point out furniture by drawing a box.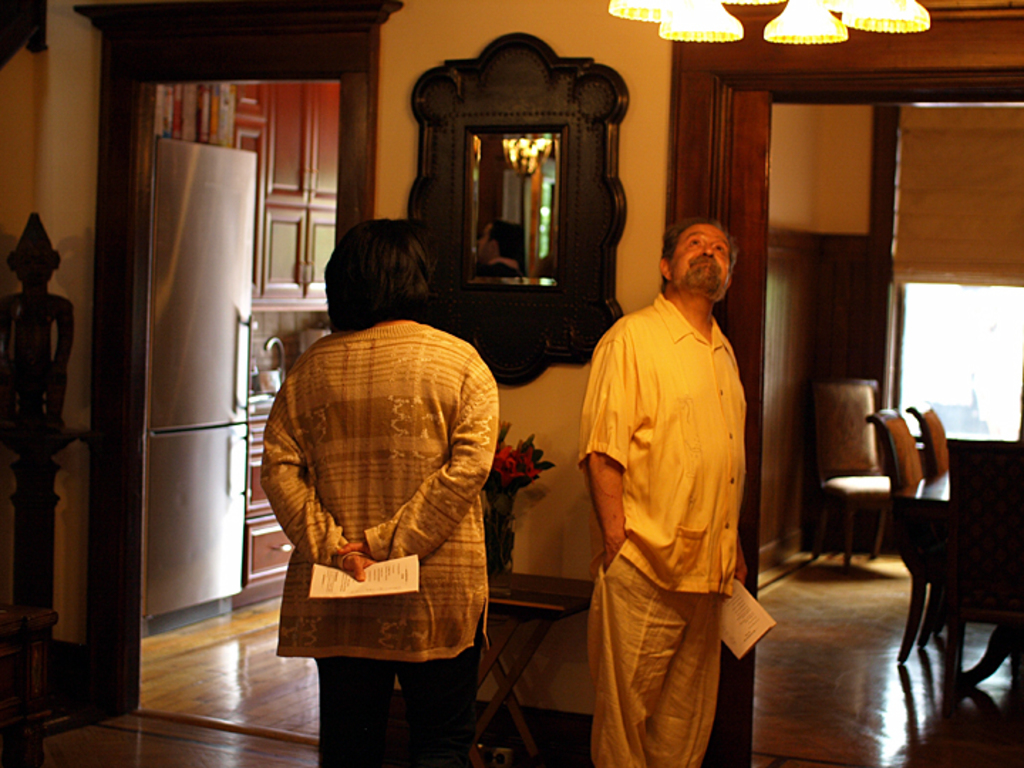
812 381 892 570.
